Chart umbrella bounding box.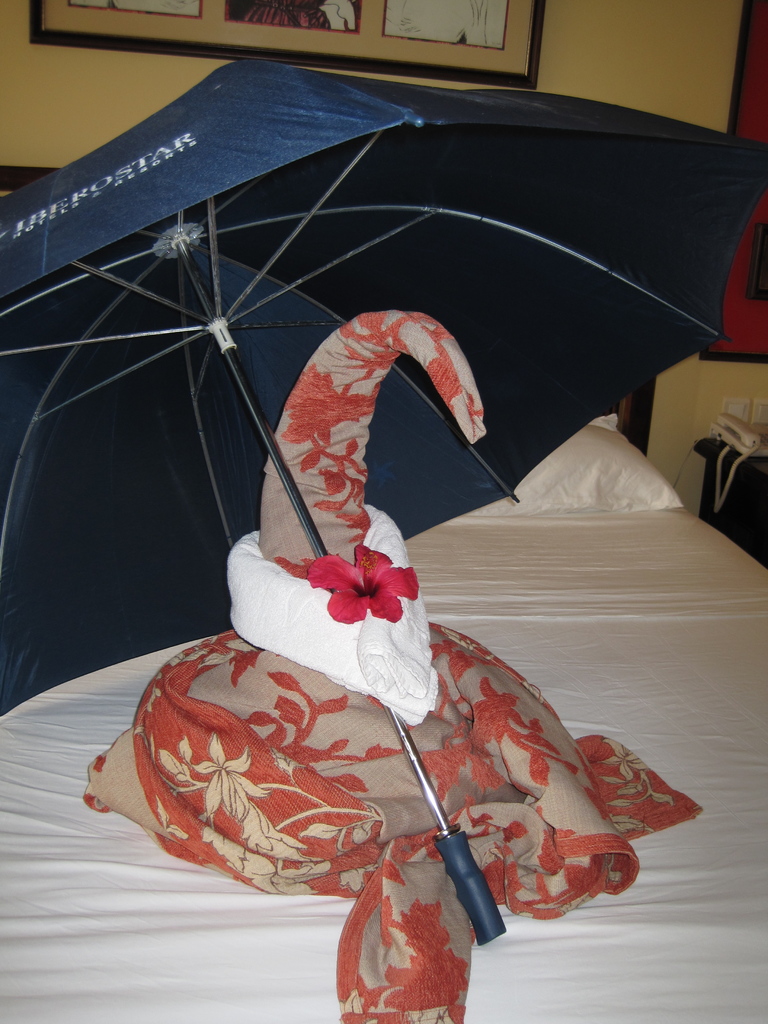
Charted: pyautogui.locateOnScreen(0, 57, 767, 945).
